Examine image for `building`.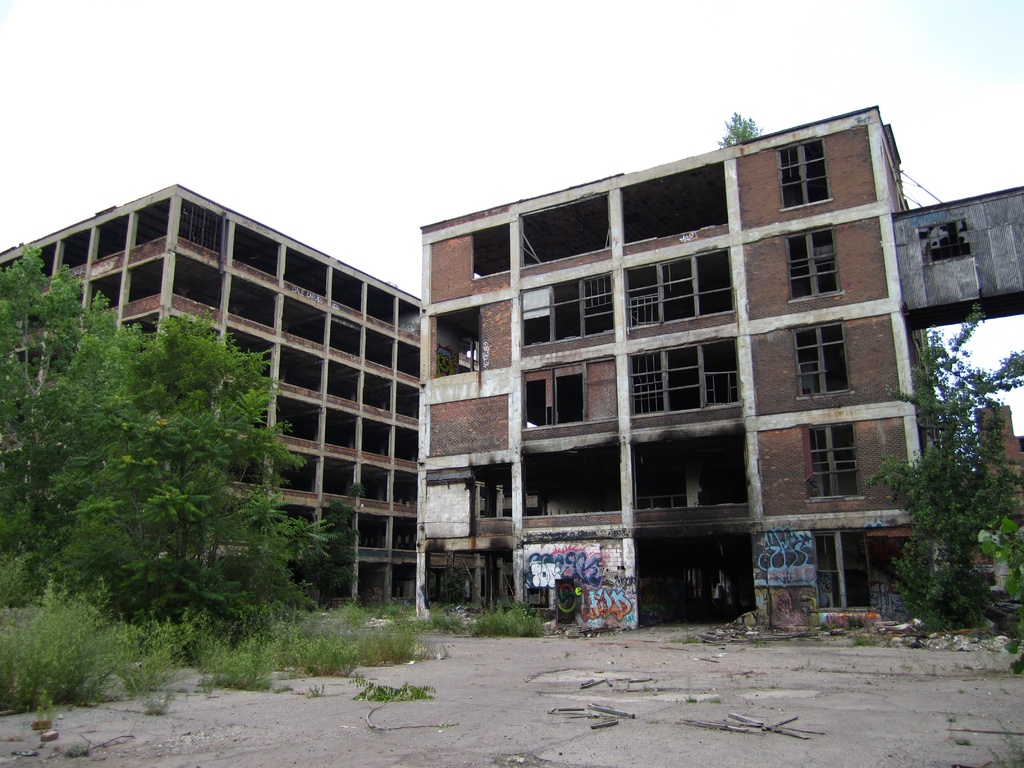
Examination result: [413, 101, 1023, 623].
